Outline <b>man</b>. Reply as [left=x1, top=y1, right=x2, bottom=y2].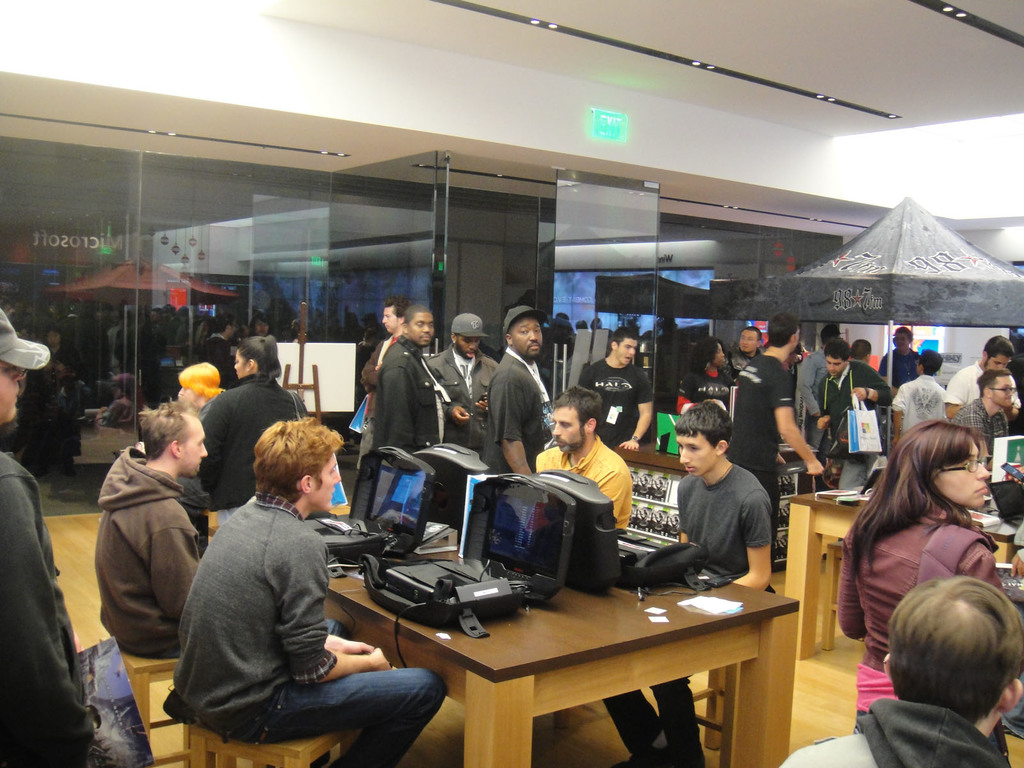
[left=941, top=333, right=1023, bottom=419].
